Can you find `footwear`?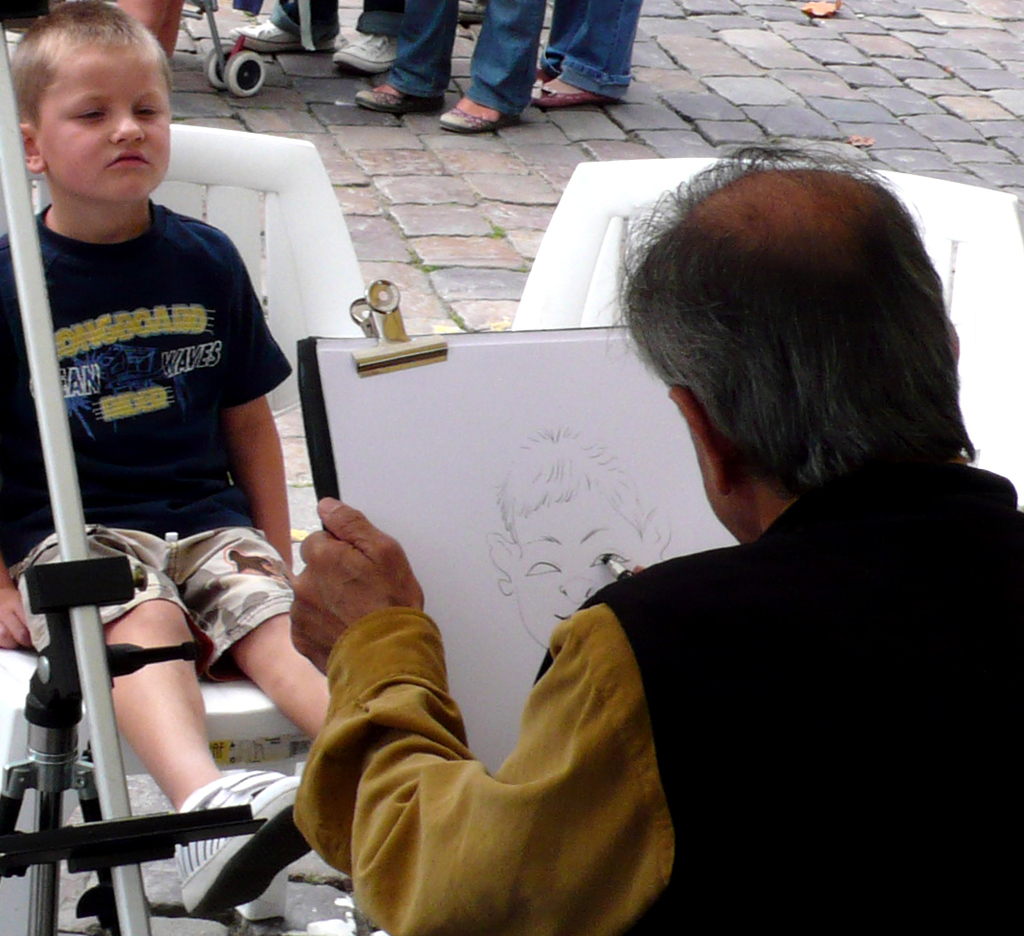
Yes, bounding box: bbox=(441, 89, 501, 135).
